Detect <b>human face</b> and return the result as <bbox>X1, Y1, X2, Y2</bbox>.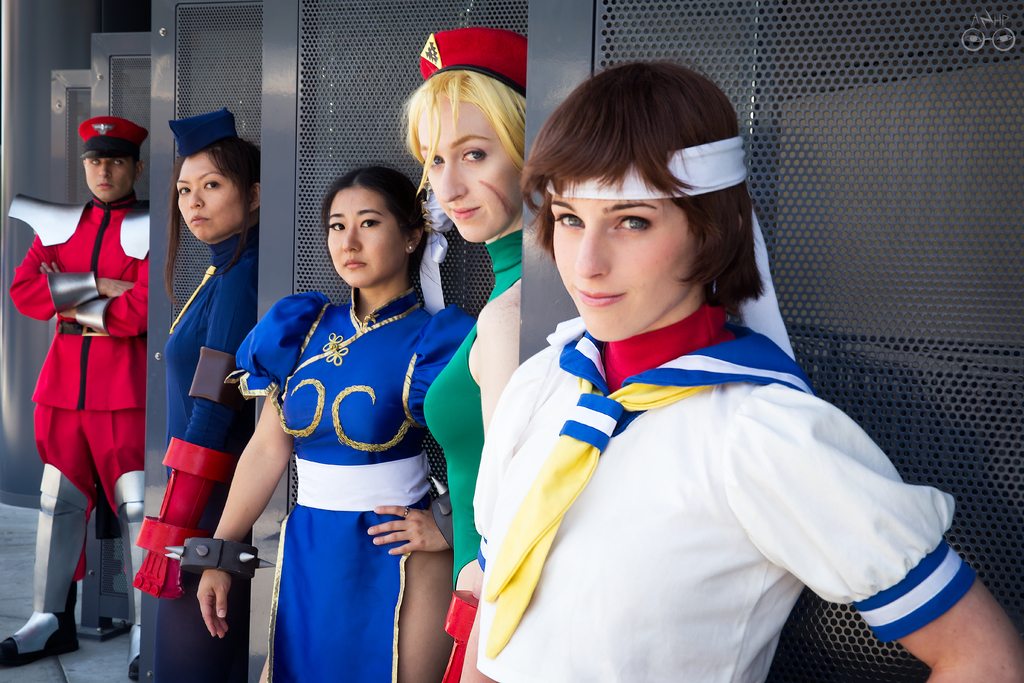
<bbox>420, 104, 520, 245</bbox>.
